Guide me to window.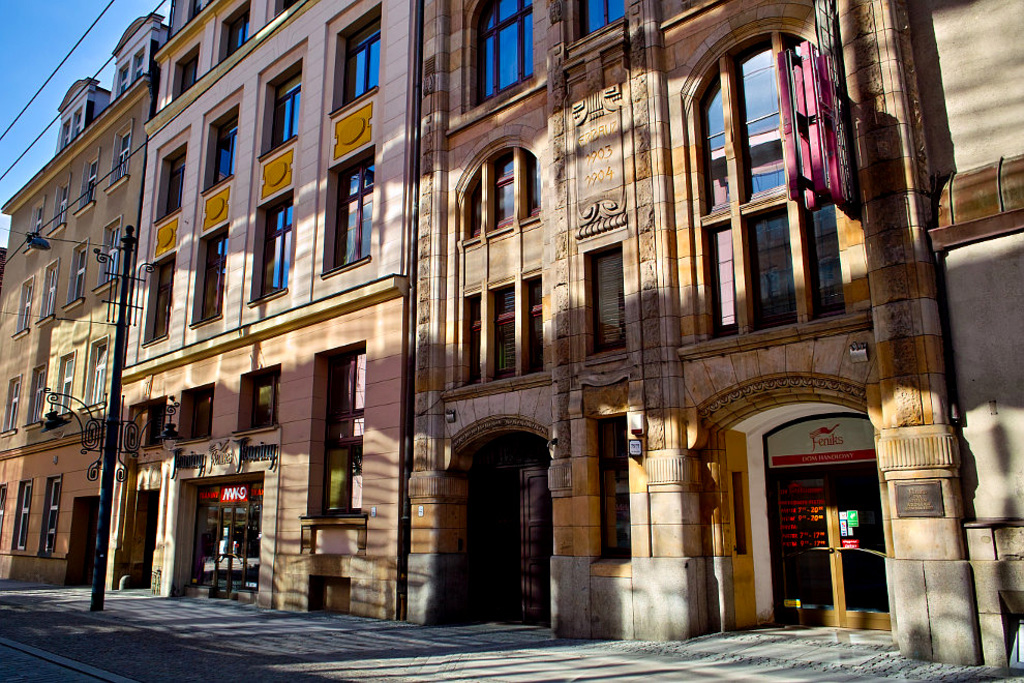
Guidance: box=[469, 289, 544, 382].
